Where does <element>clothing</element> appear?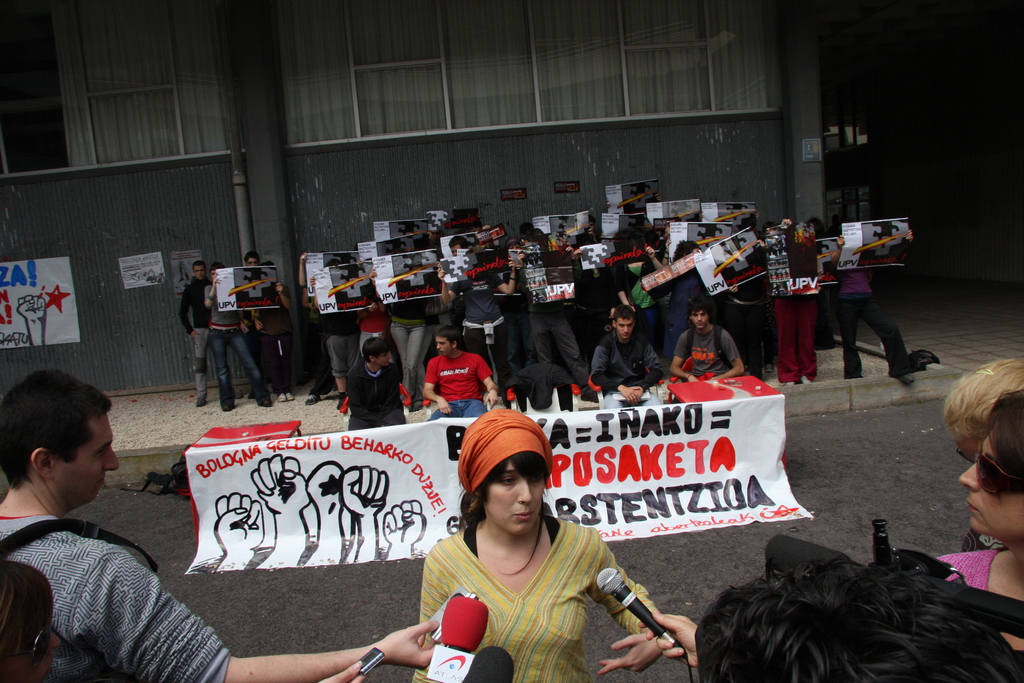
Appears at [x1=246, y1=281, x2=287, y2=372].
